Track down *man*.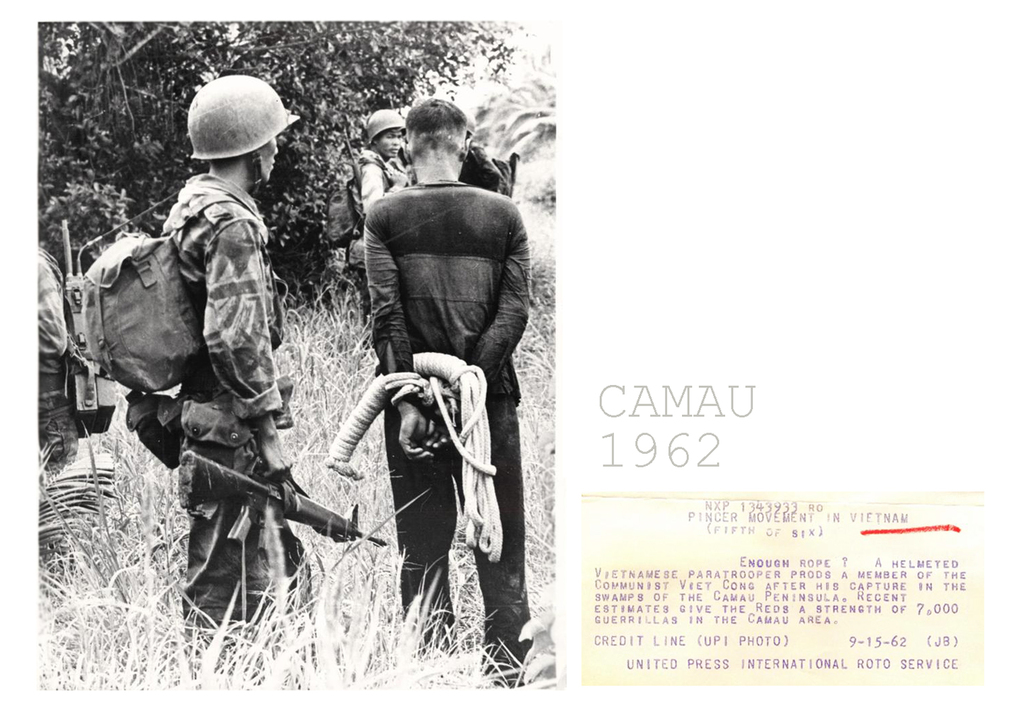
Tracked to bbox(157, 74, 304, 668).
